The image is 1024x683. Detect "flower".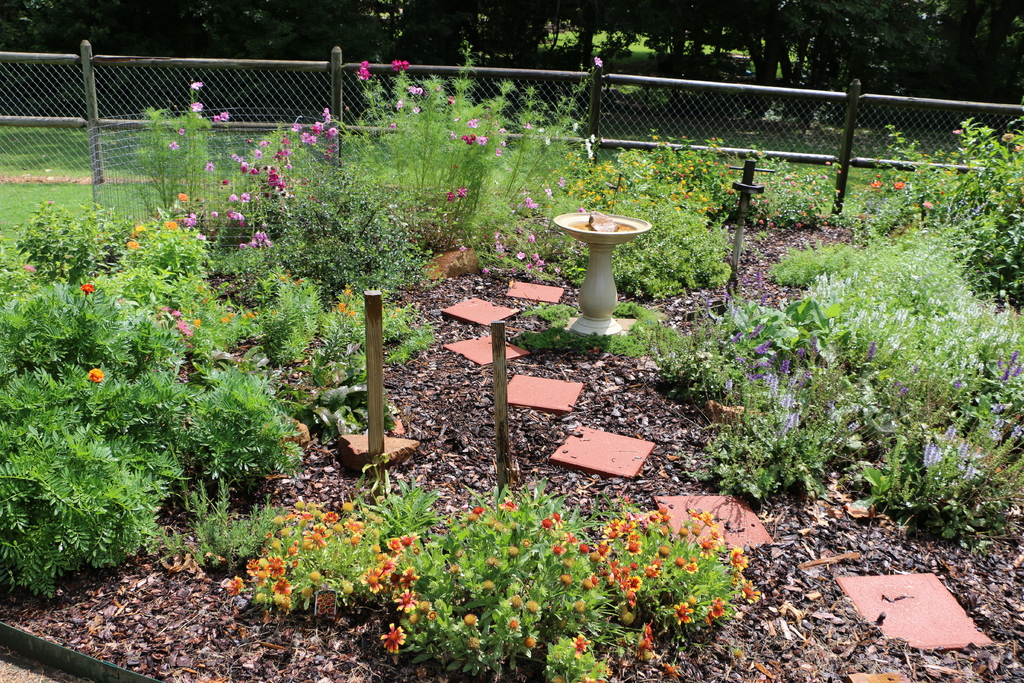
Detection: 390 54 410 78.
